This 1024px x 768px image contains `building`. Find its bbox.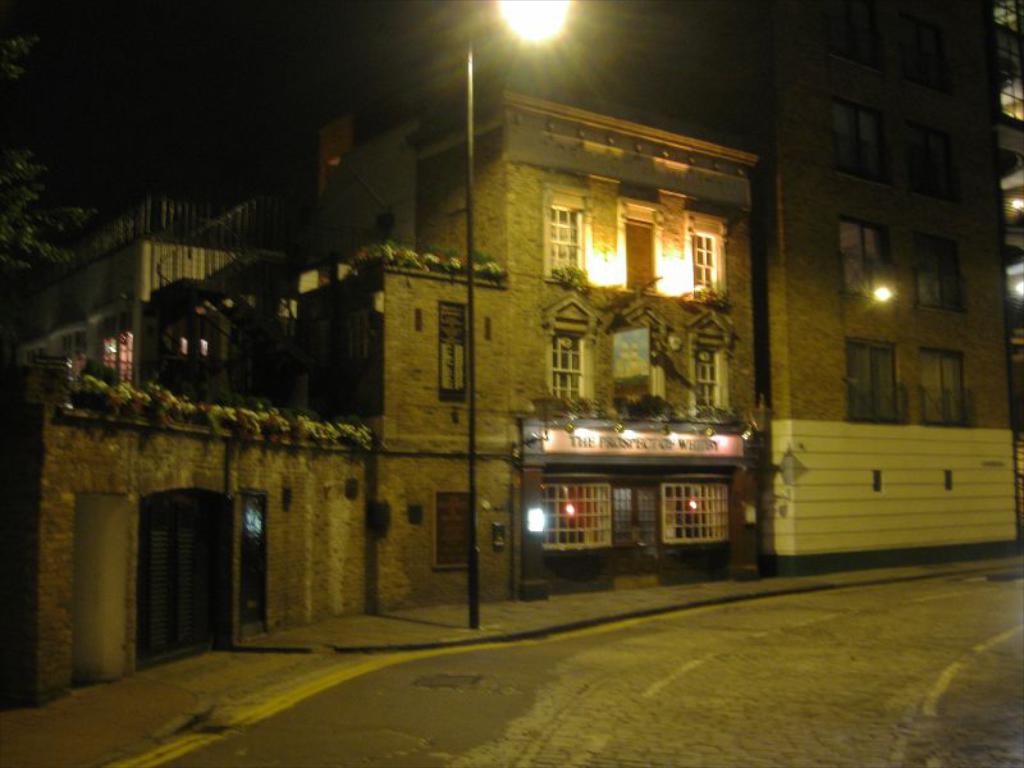
992, 0, 1023, 461.
